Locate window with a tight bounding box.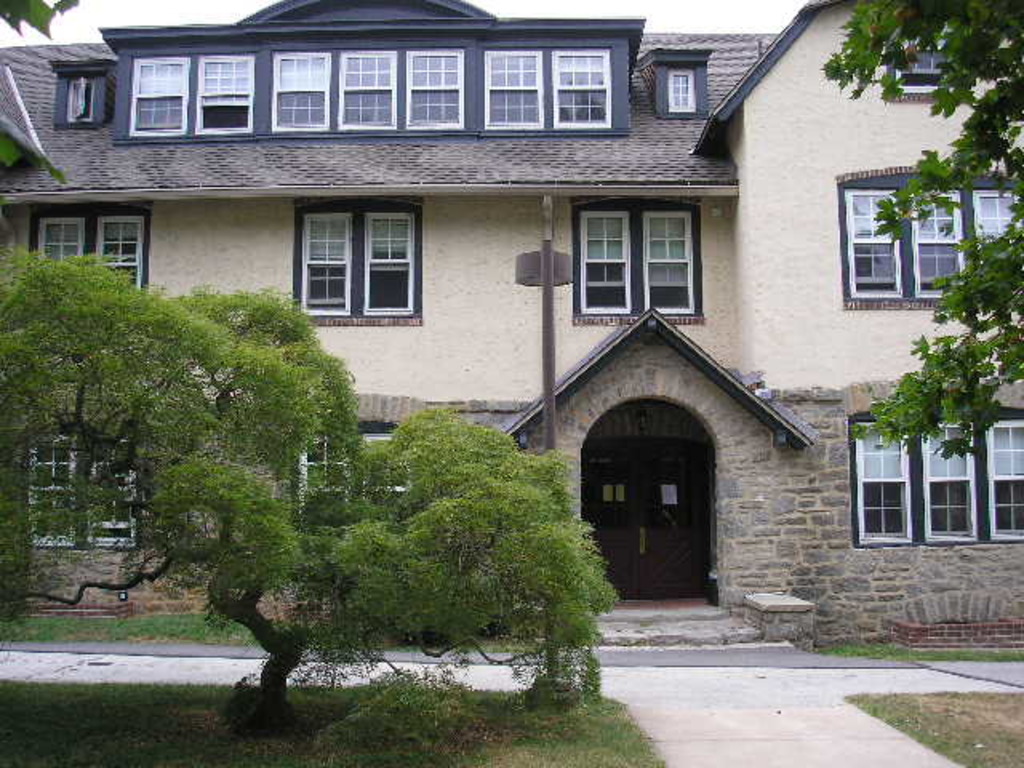
BBox(554, 51, 611, 128).
